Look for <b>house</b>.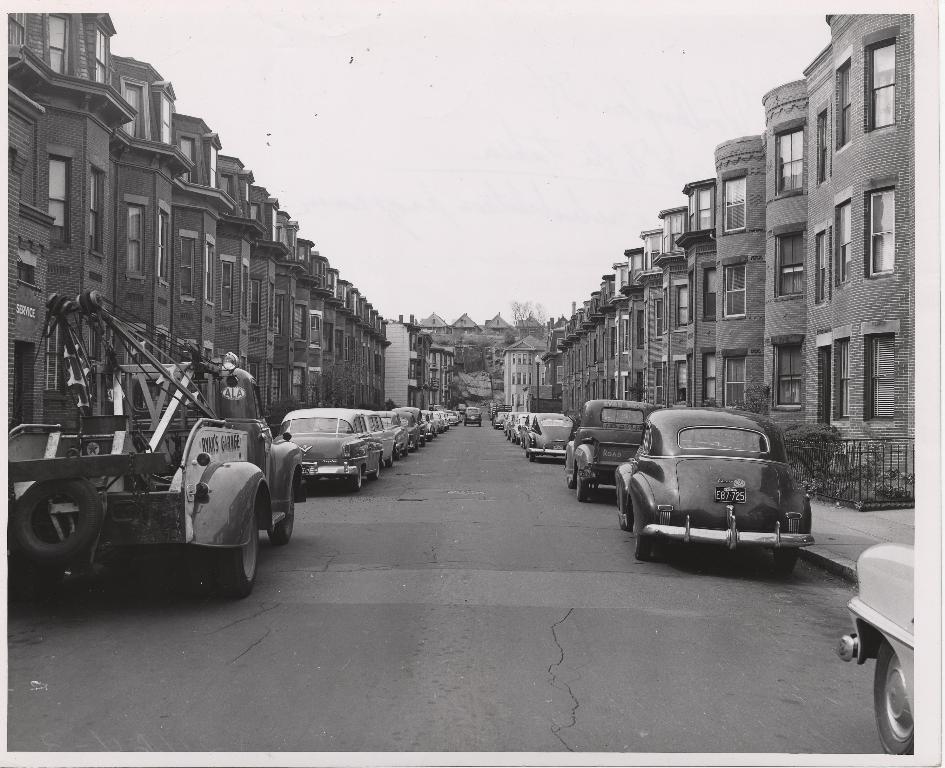
Found: box(501, 327, 552, 414).
